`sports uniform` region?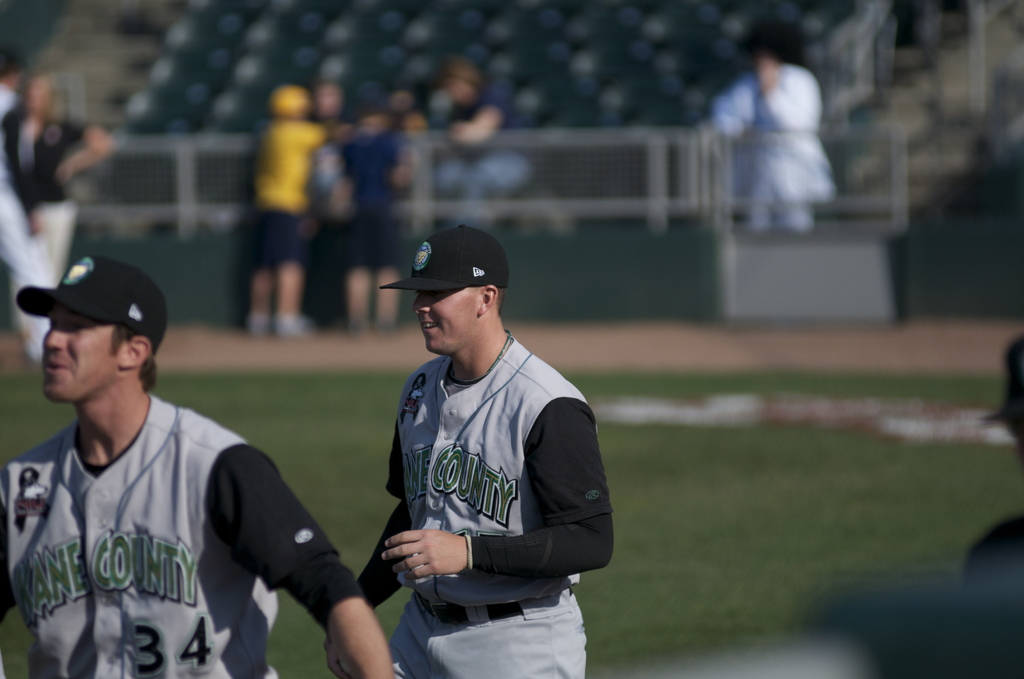
0:258:362:678
